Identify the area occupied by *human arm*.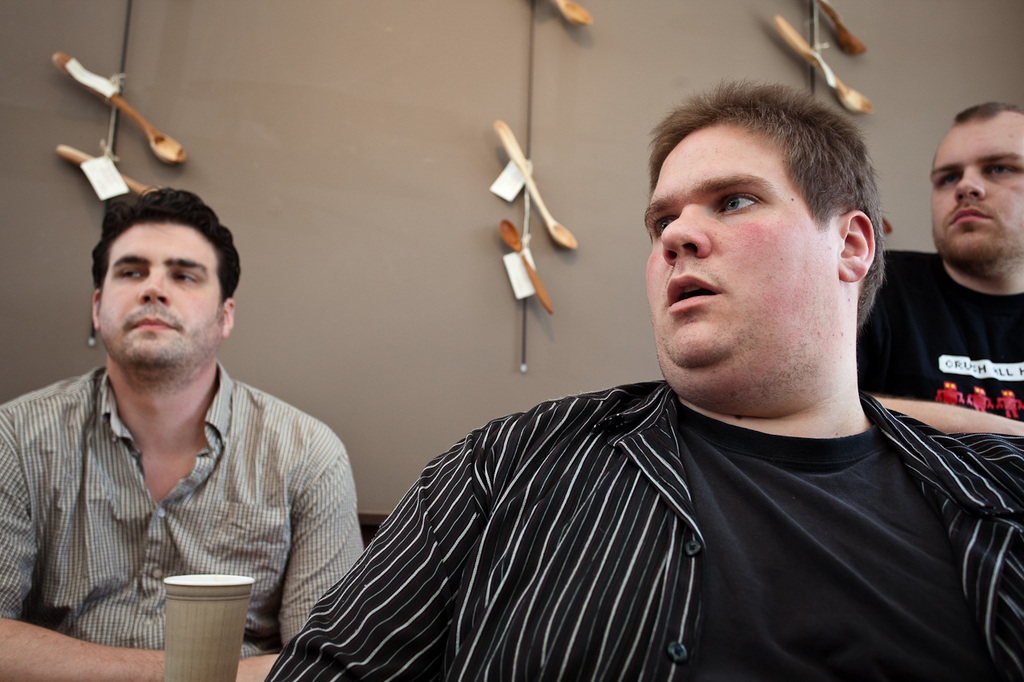
Area: (259,441,466,680).
